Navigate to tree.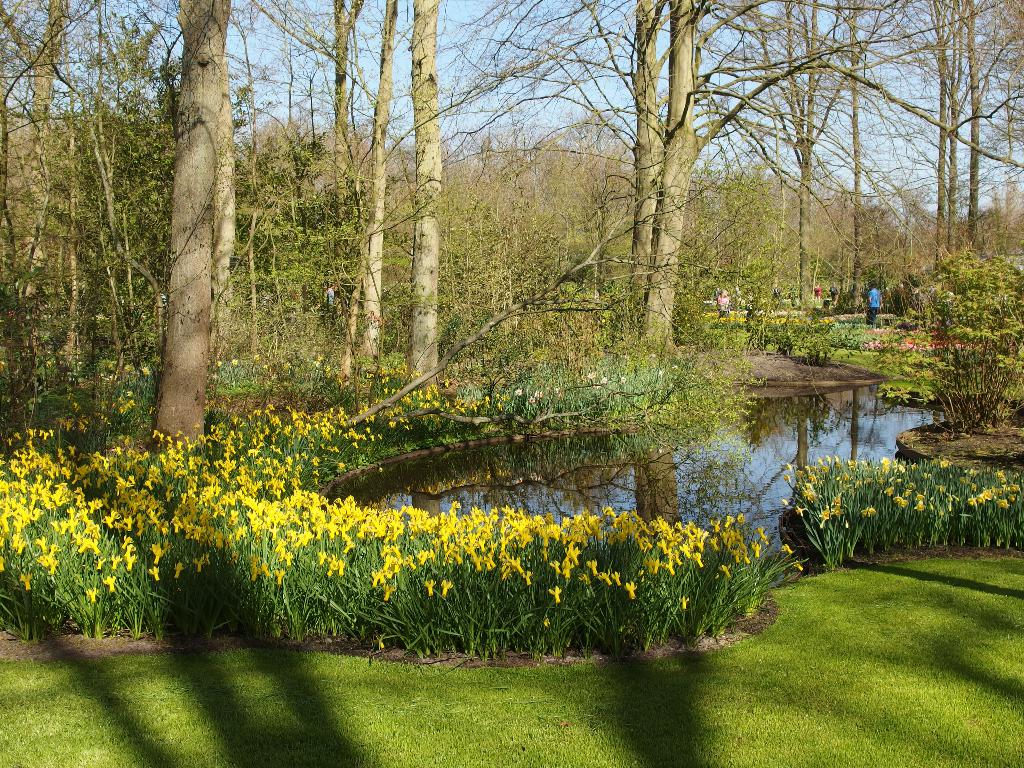
Navigation target: bbox(827, 0, 908, 286).
